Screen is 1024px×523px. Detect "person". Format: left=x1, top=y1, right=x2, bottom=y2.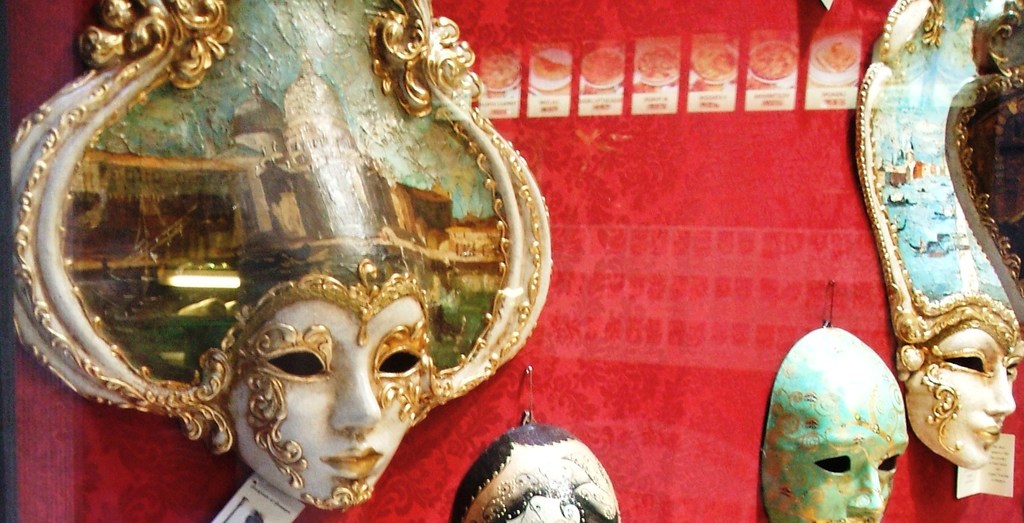
left=756, top=322, right=909, bottom=522.
